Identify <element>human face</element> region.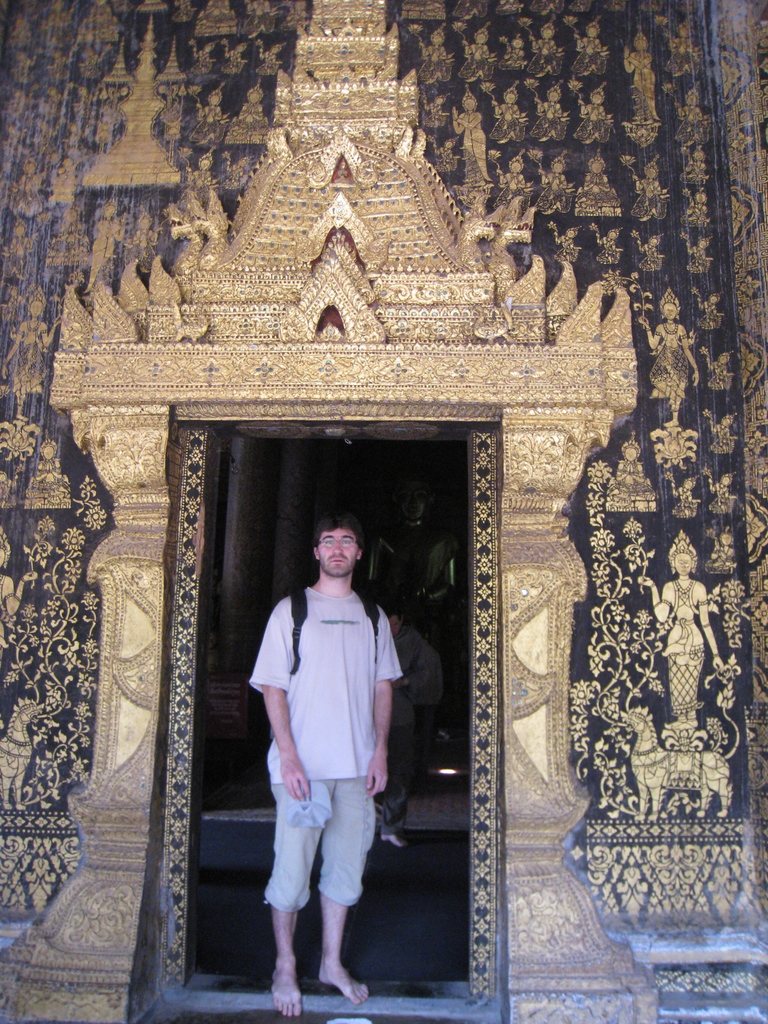
Region: 675, 550, 691, 577.
